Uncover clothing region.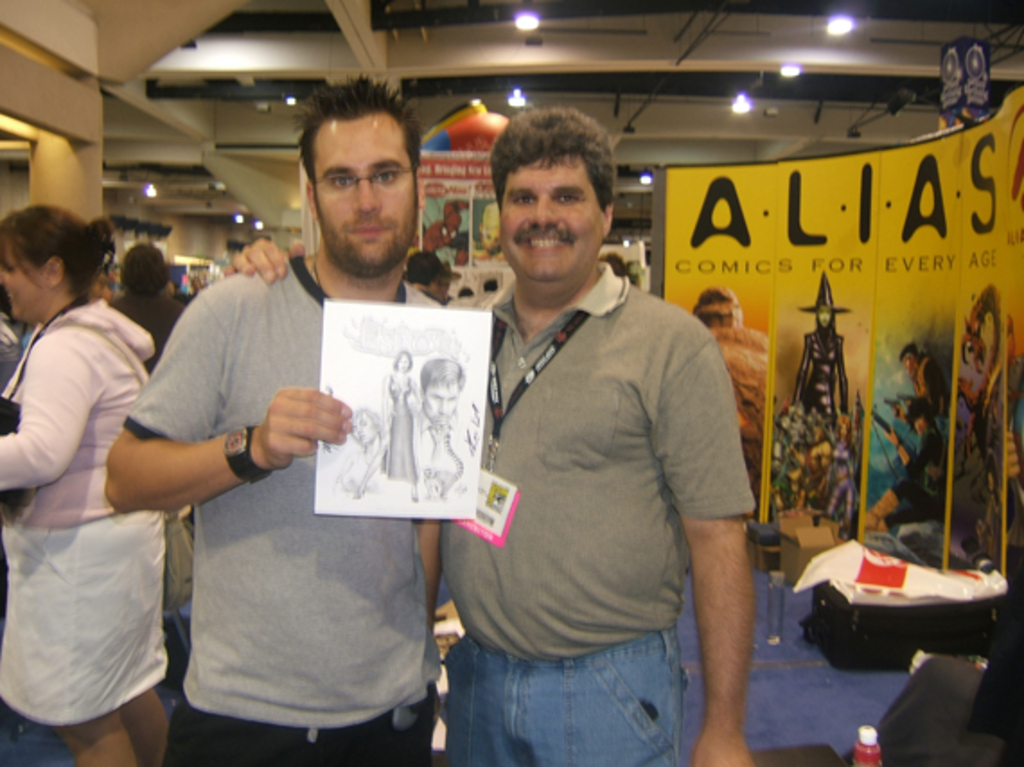
Uncovered: [913, 390, 943, 445].
